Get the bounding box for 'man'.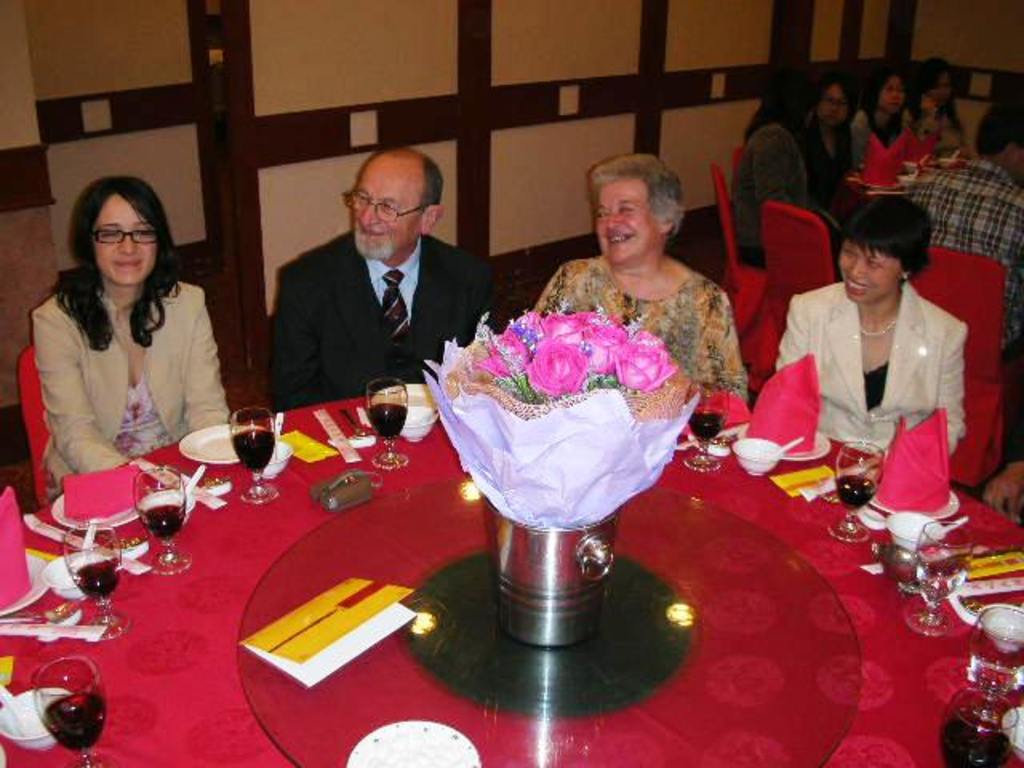
detection(909, 107, 1022, 346).
